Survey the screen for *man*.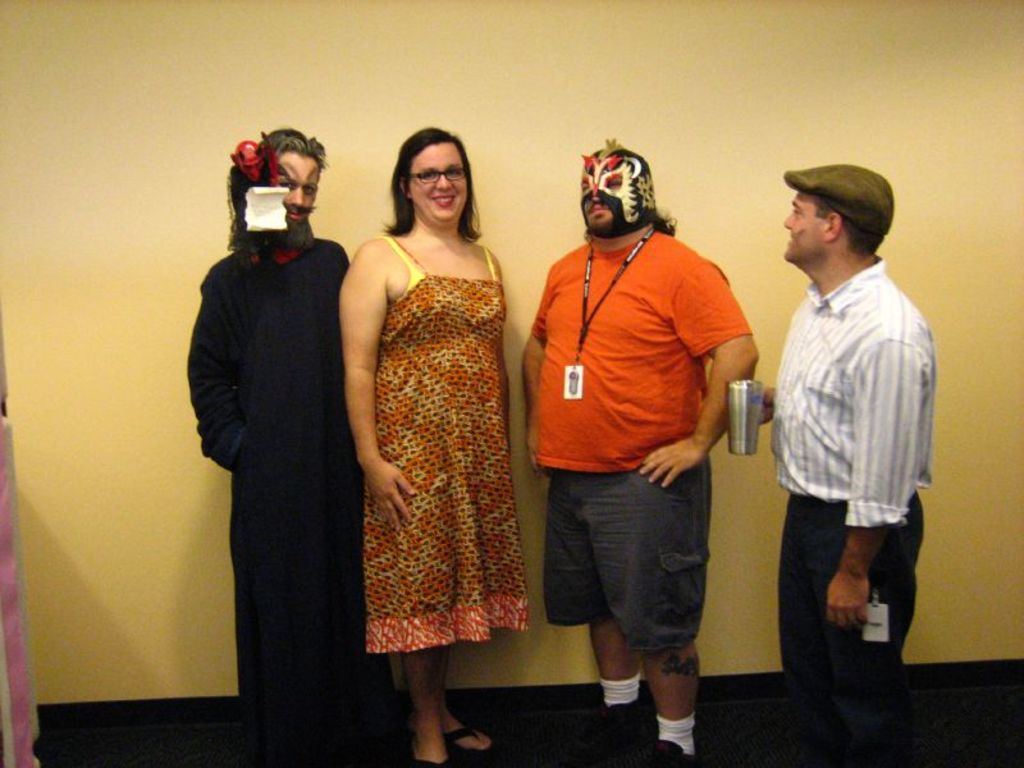
Survey found: 759:163:936:767.
